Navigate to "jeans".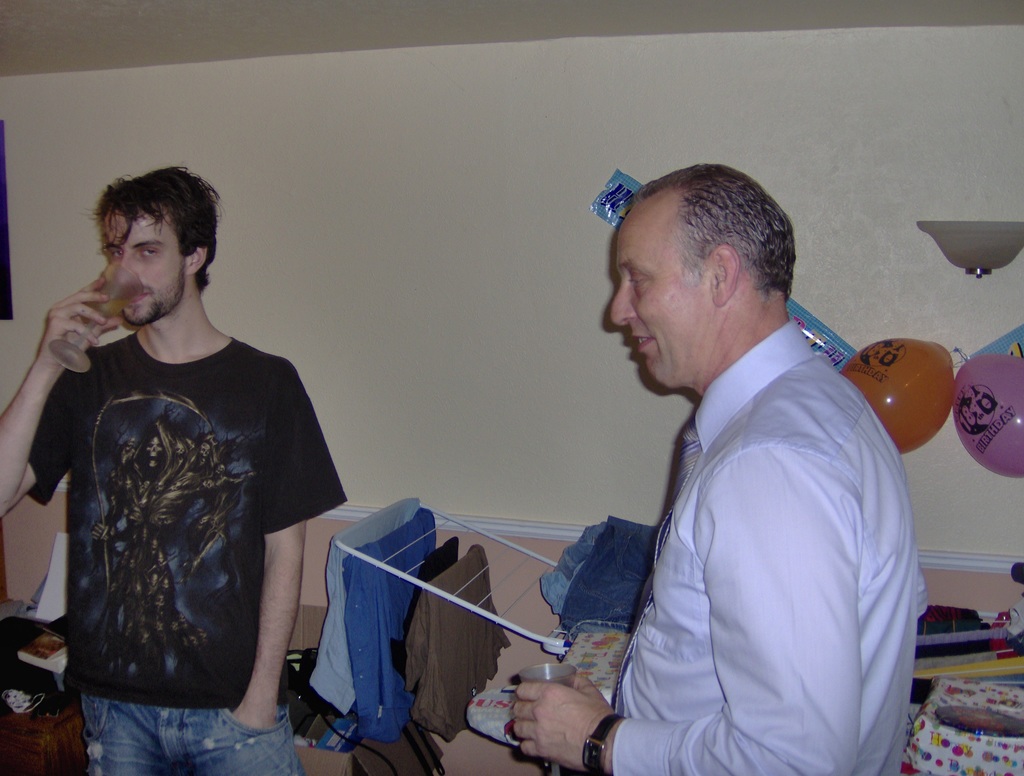
Navigation target: BBox(79, 700, 307, 775).
